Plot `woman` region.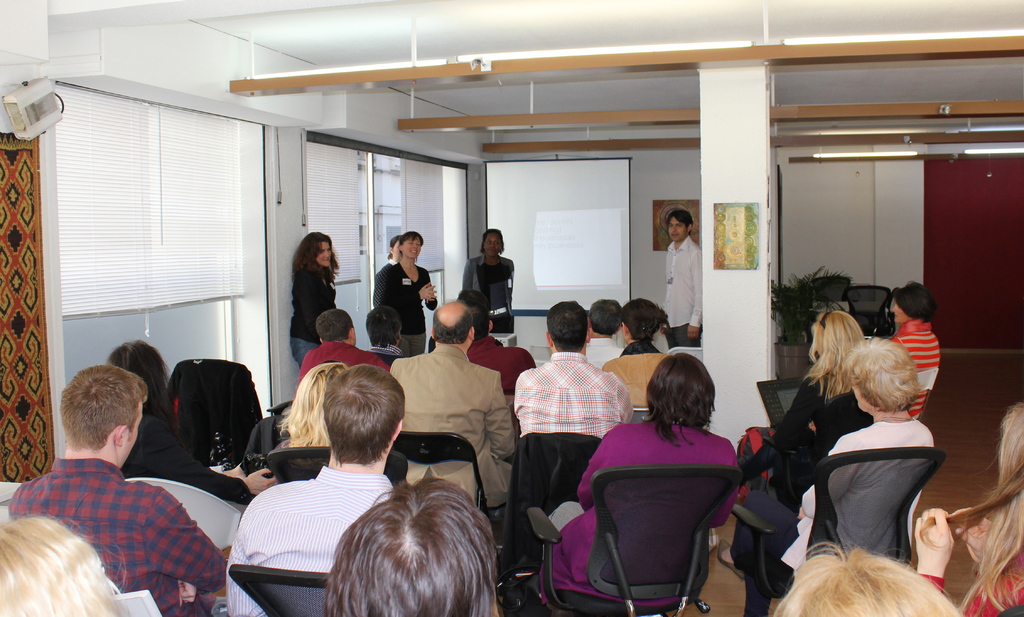
Plotted at [574,340,760,616].
